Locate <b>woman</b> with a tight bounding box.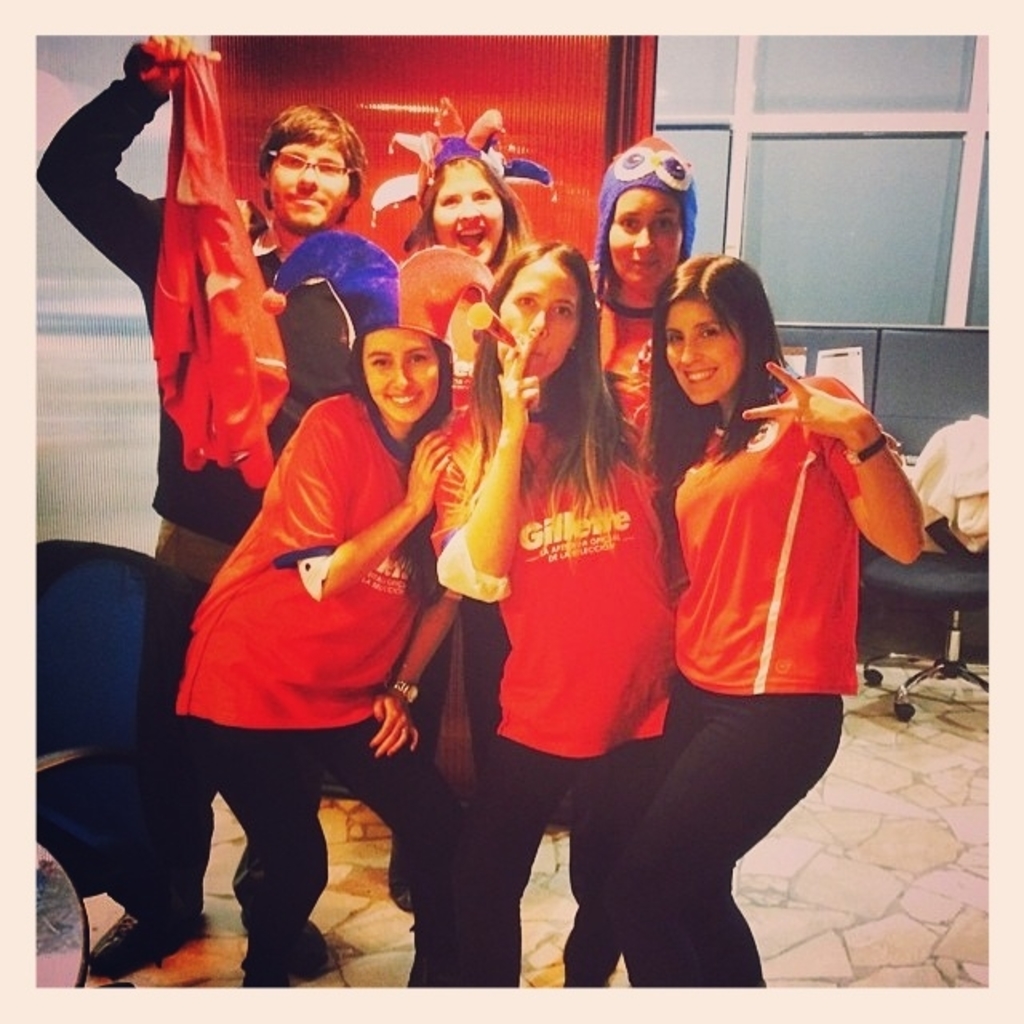
region(616, 216, 898, 973).
